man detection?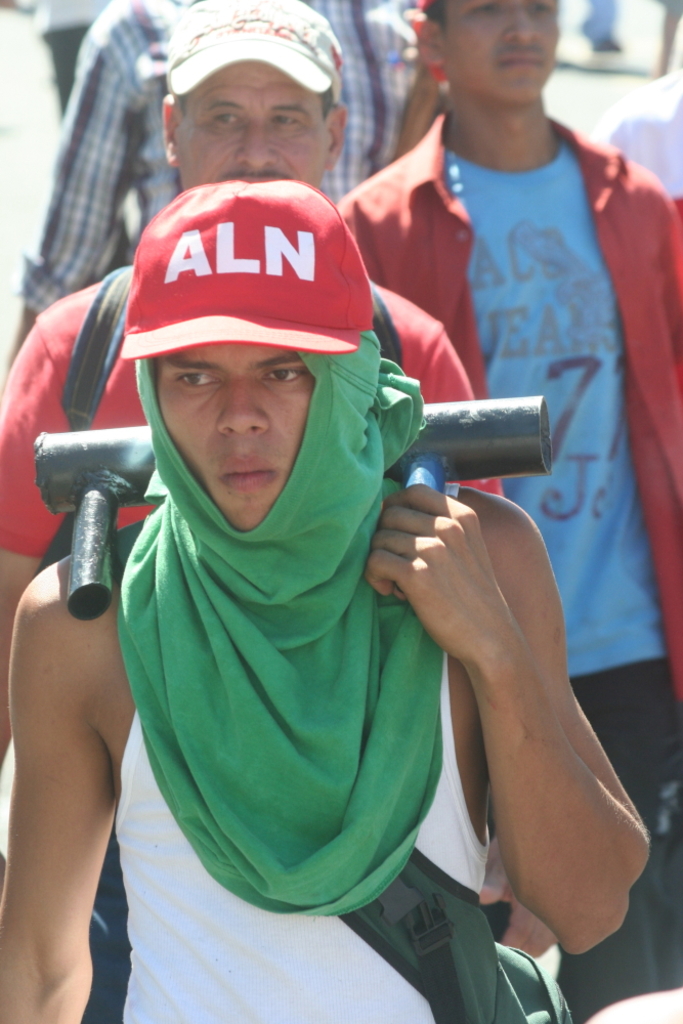
box(332, 0, 682, 1023)
